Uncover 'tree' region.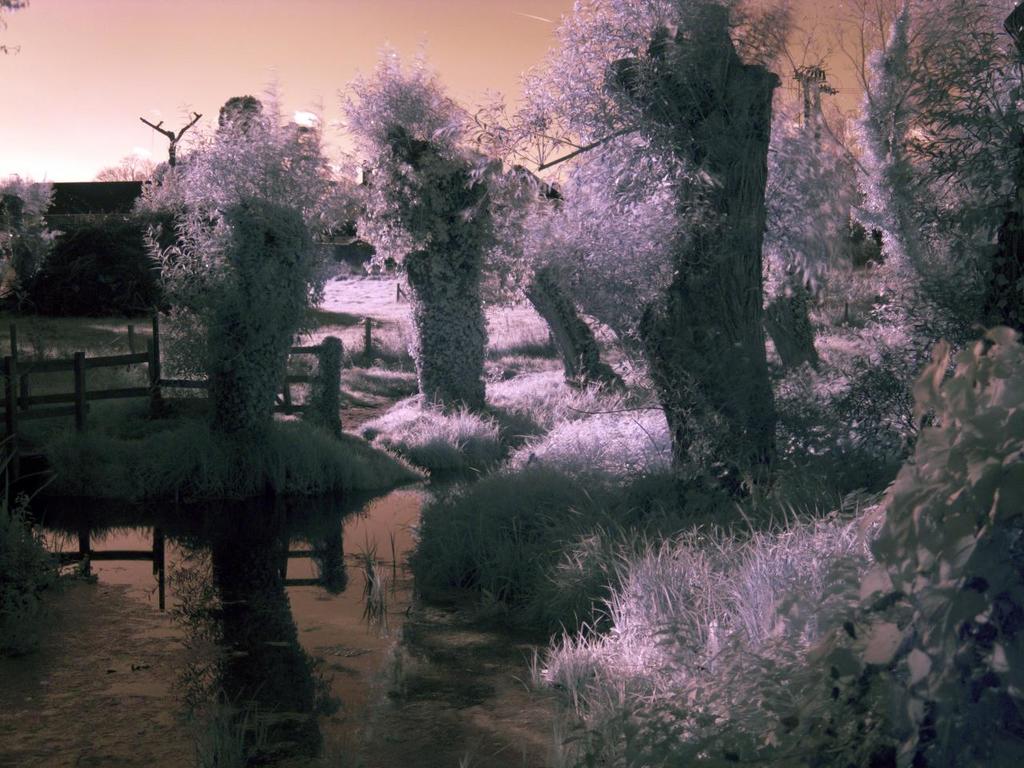
Uncovered: crop(124, 58, 336, 462).
